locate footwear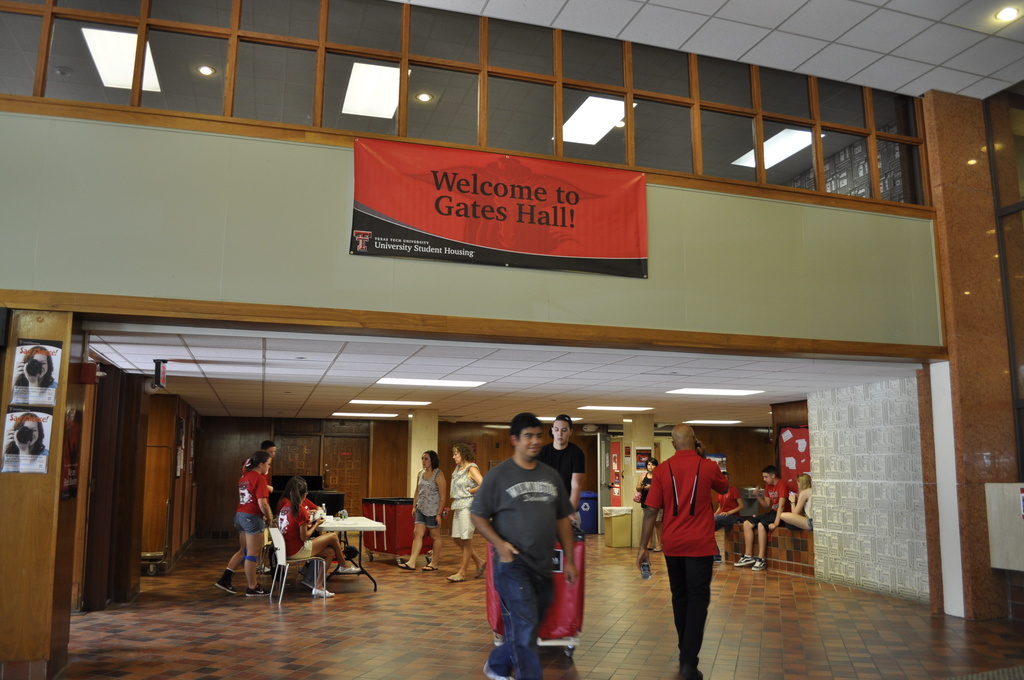
x1=396 y1=563 x2=413 y2=571
